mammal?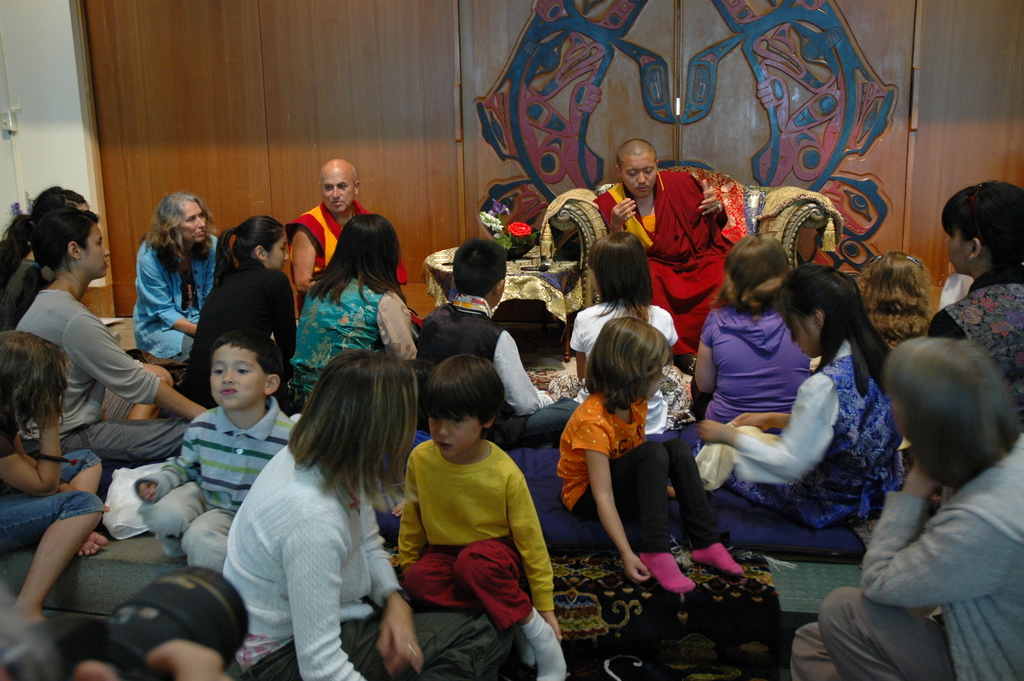
bbox(554, 318, 742, 595)
